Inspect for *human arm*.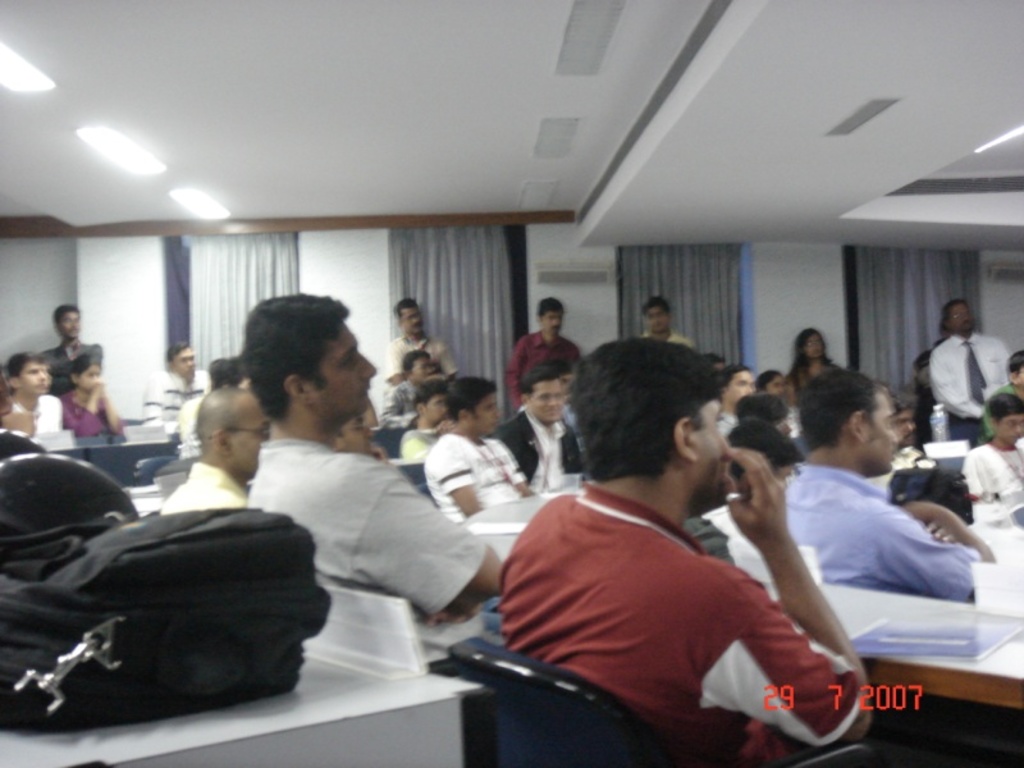
Inspection: [499, 347, 520, 411].
